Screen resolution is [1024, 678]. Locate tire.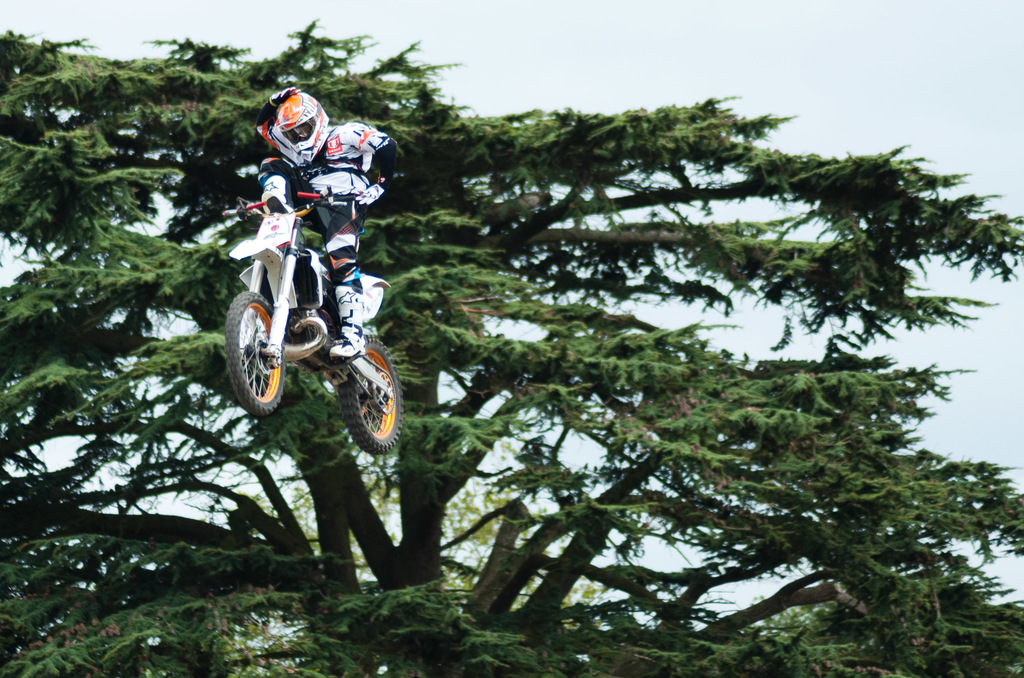
337 334 404 457.
